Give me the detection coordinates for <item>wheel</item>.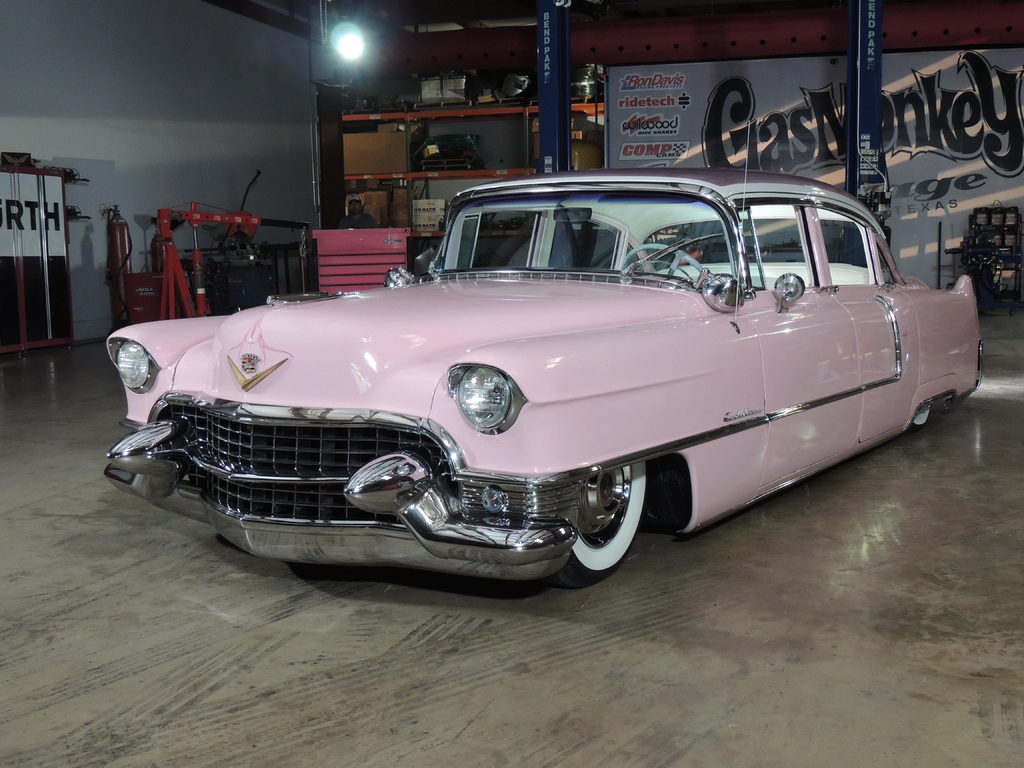
{"left": 916, "top": 402, "right": 931, "bottom": 428}.
